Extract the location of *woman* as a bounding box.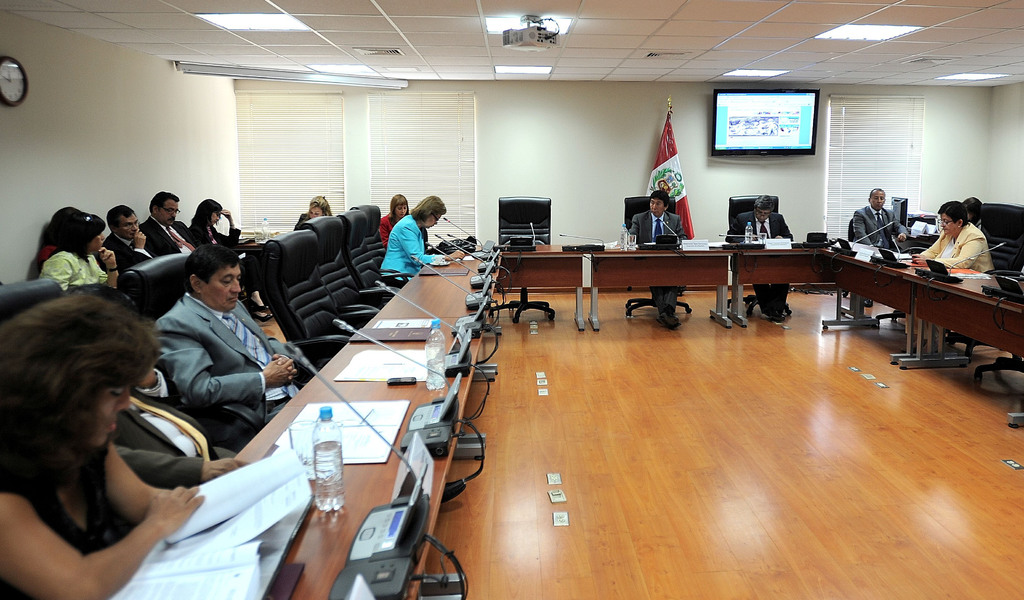
[left=905, top=205, right=997, bottom=273].
